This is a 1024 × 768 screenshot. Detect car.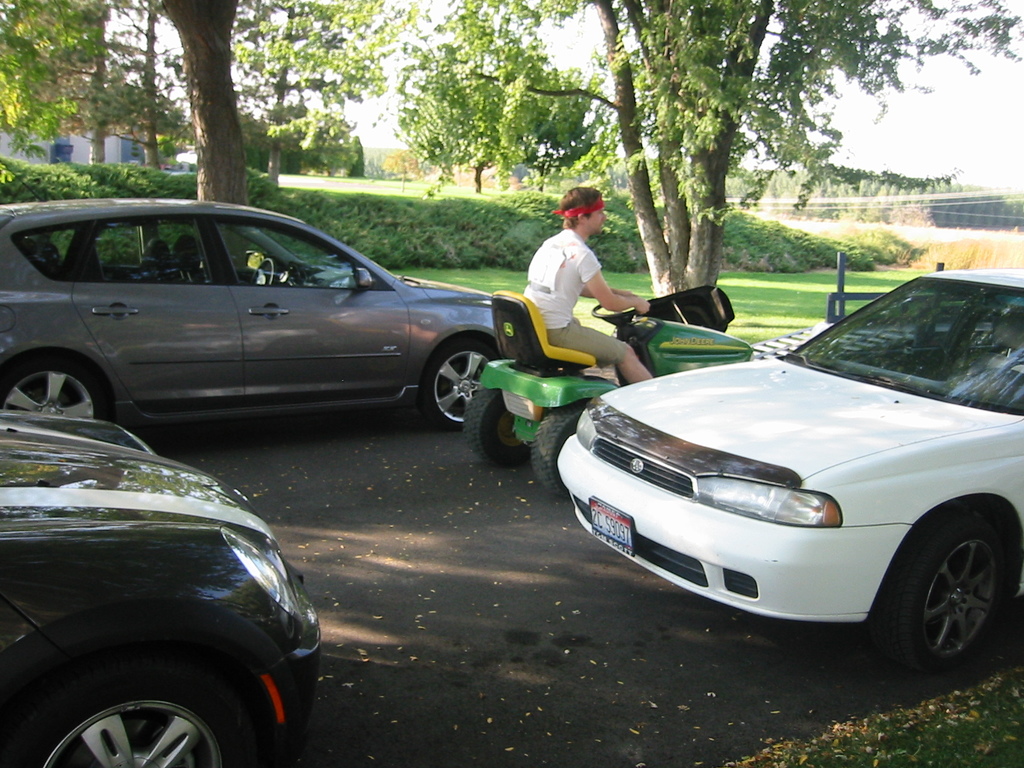
{"left": 545, "top": 300, "right": 1023, "bottom": 694}.
